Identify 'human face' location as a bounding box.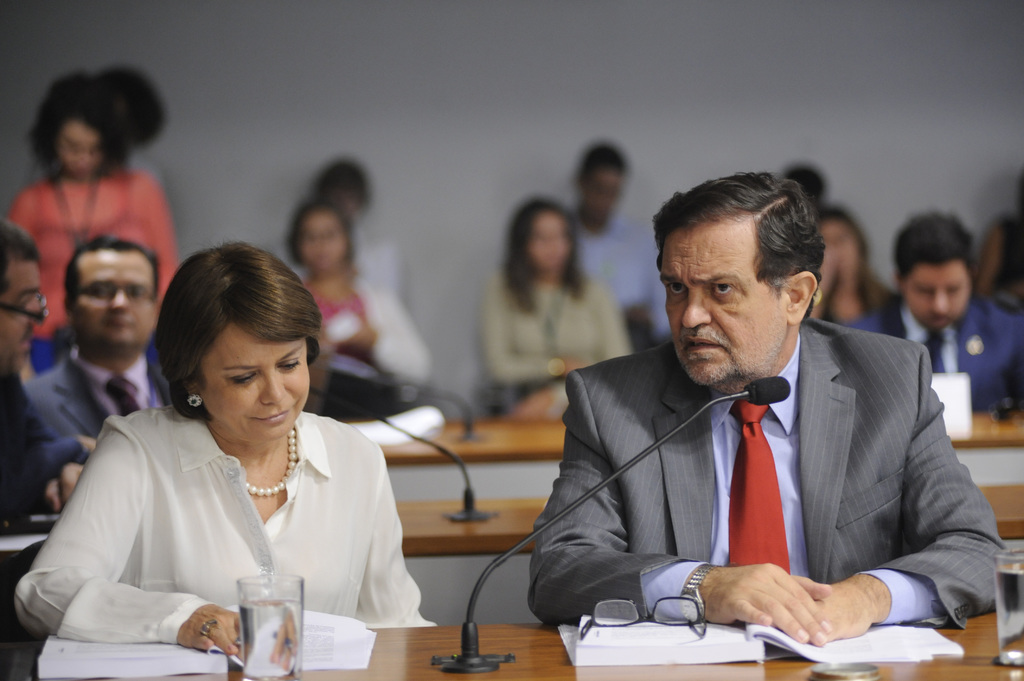
56 116 99 180.
